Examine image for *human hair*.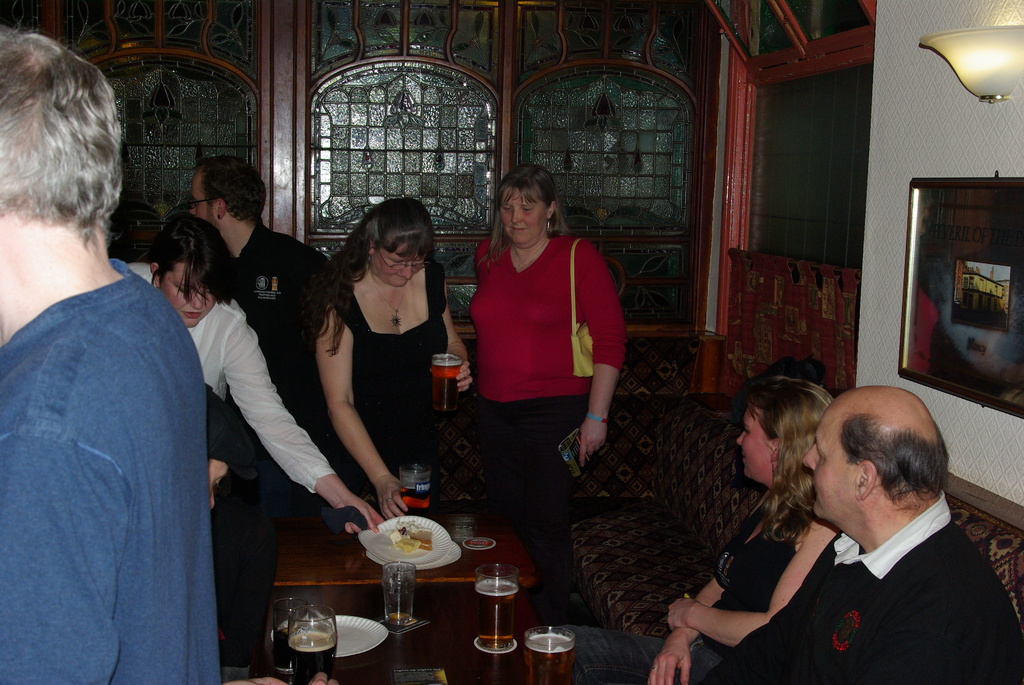
Examination result: Rect(840, 409, 950, 497).
